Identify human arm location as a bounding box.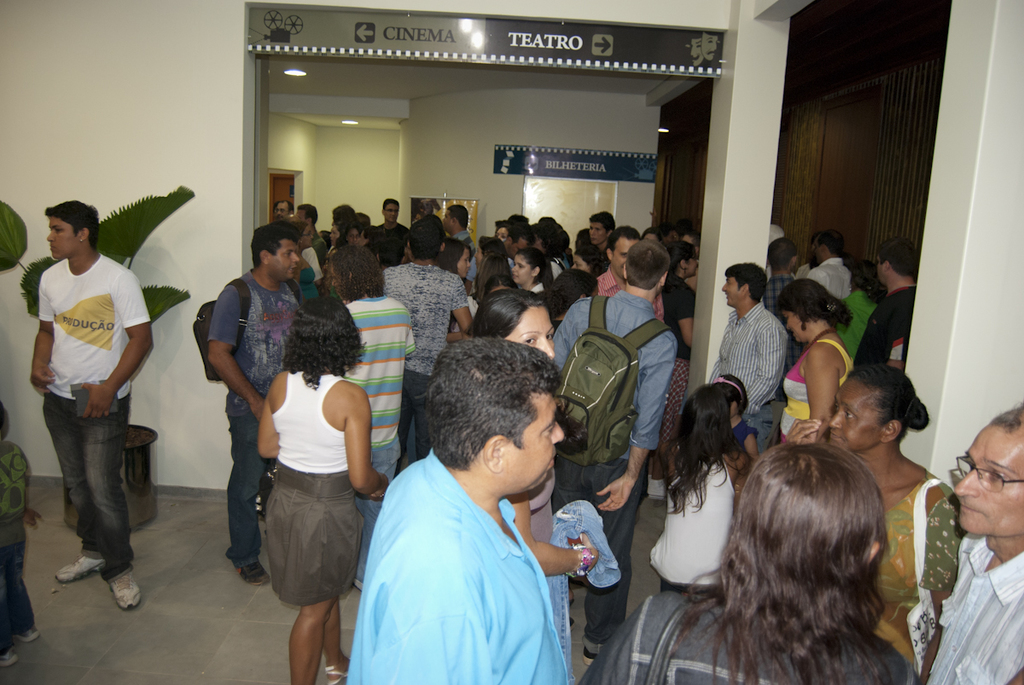
x1=32 y1=268 x2=61 y2=387.
